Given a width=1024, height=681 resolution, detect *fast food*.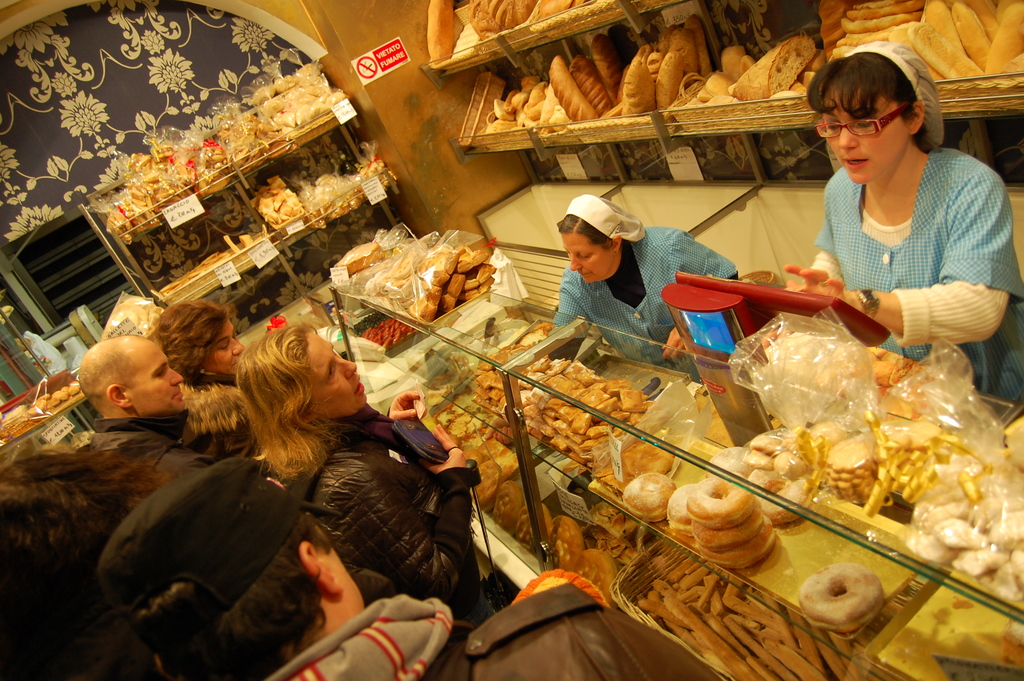
box=[548, 60, 608, 132].
